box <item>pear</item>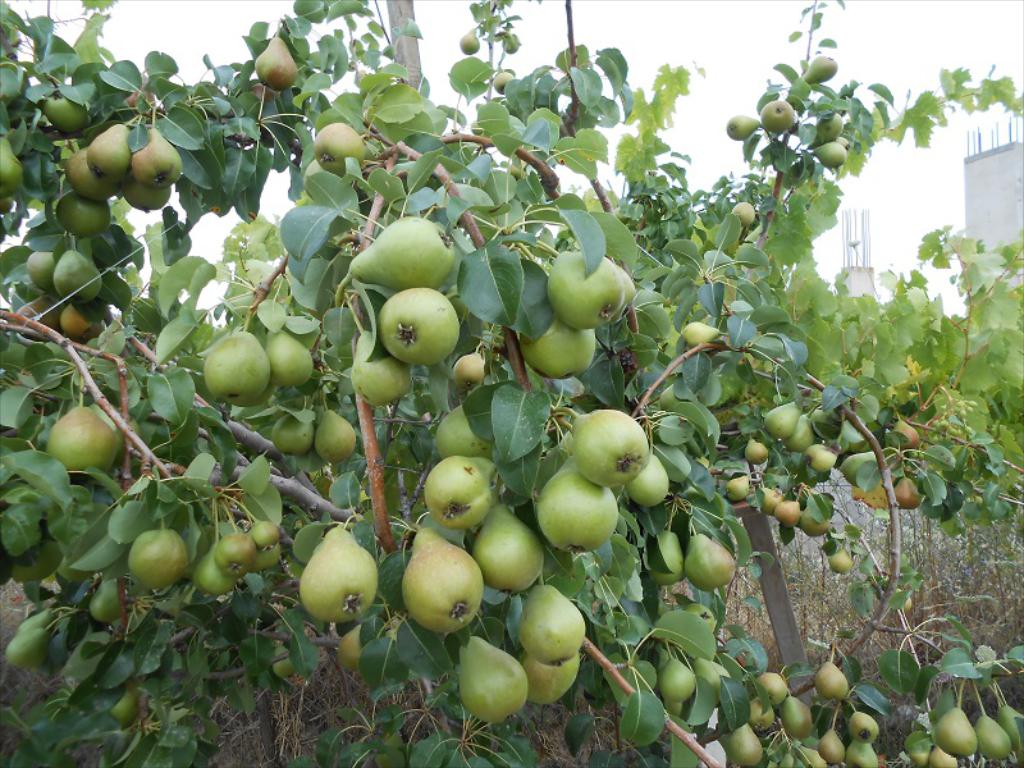
region(896, 474, 918, 515)
